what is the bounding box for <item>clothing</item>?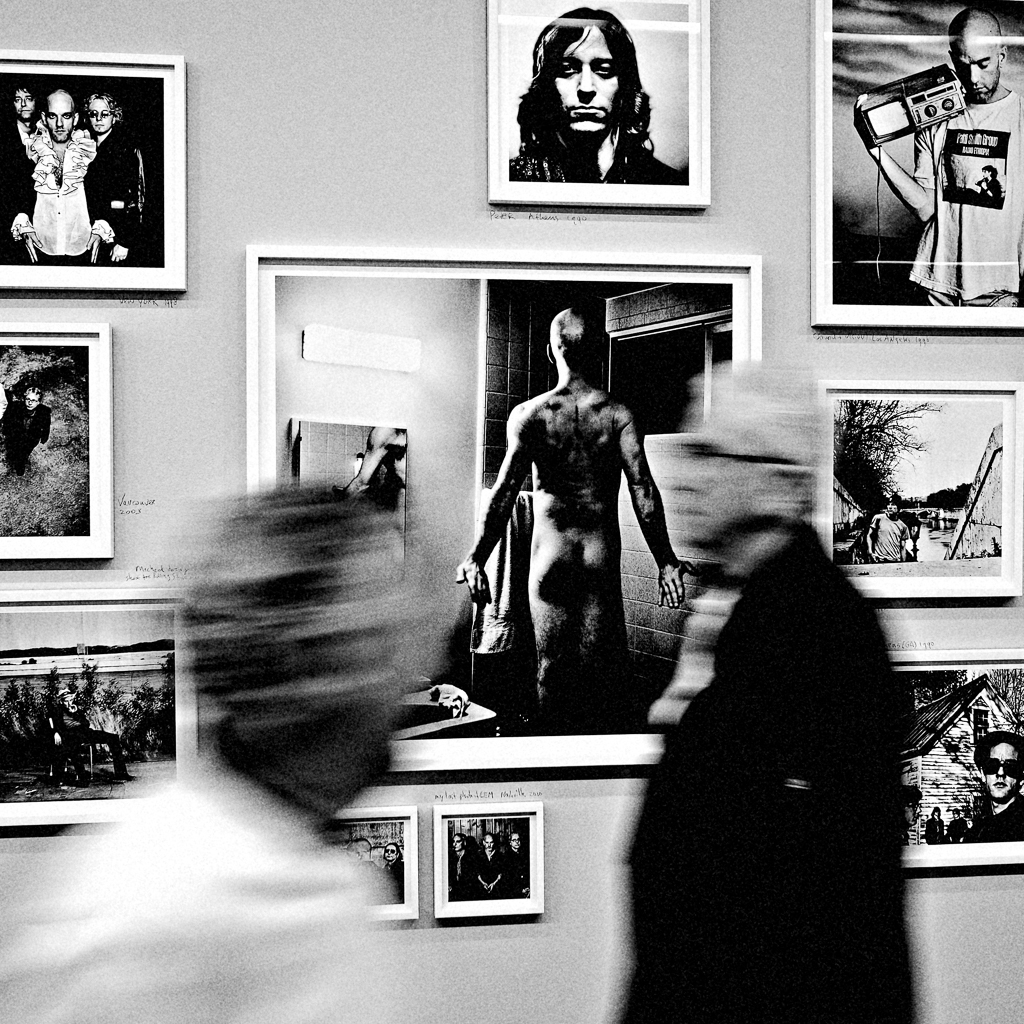
618, 519, 922, 1023.
